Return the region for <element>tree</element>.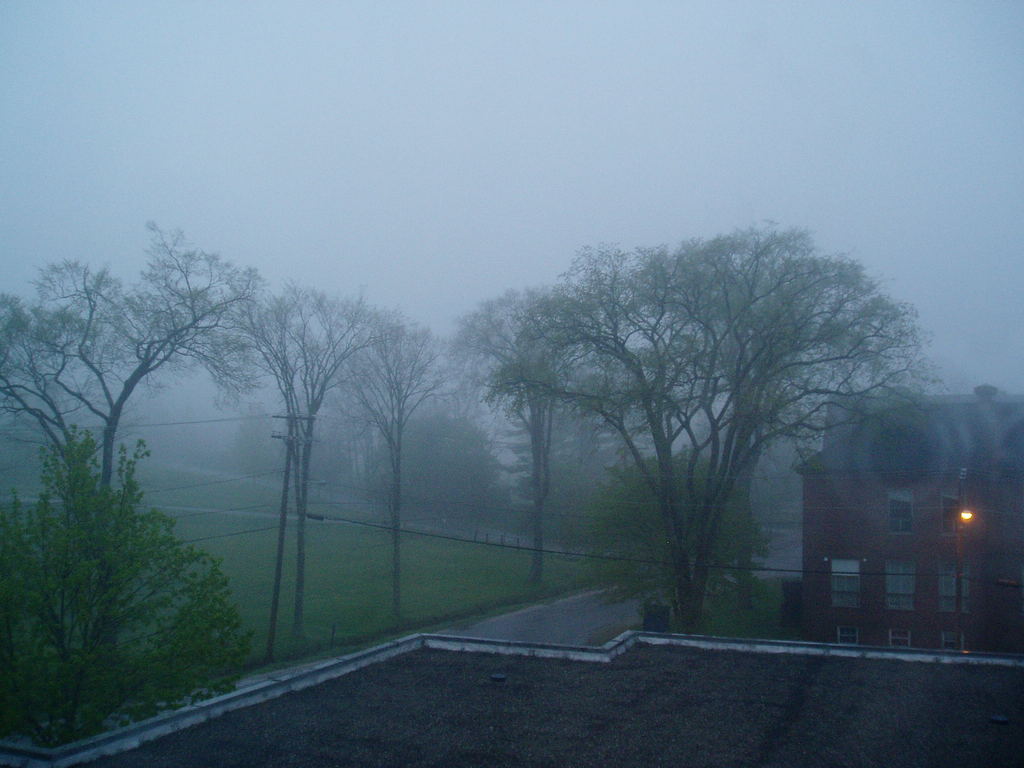
x1=0, y1=197, x2=303, y2=719.
